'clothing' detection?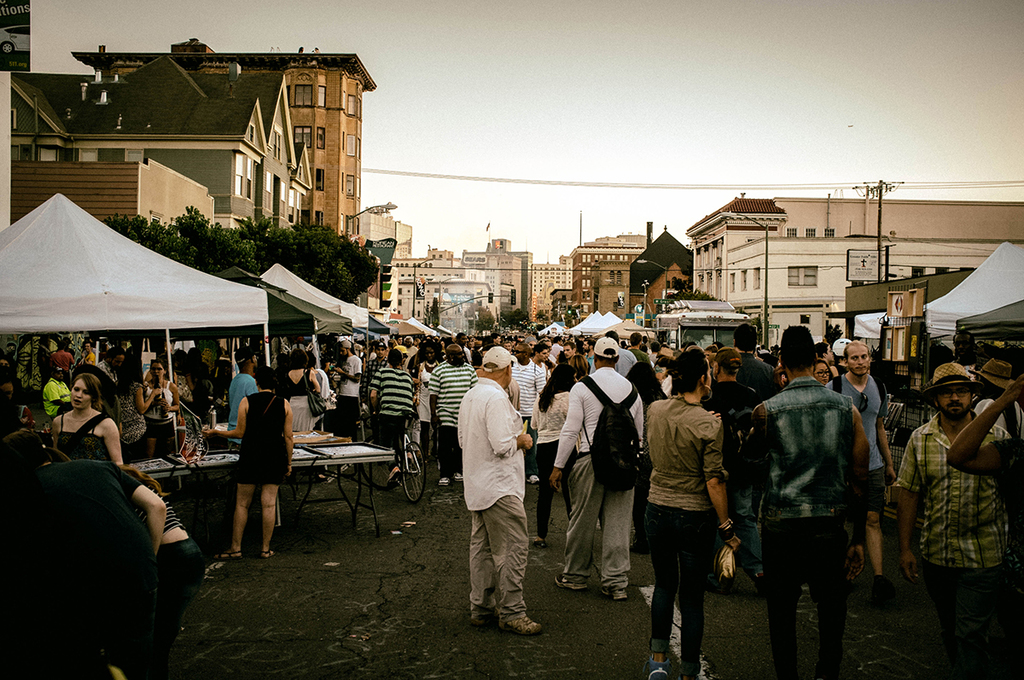
box=[889, 408, 1012, 679]
